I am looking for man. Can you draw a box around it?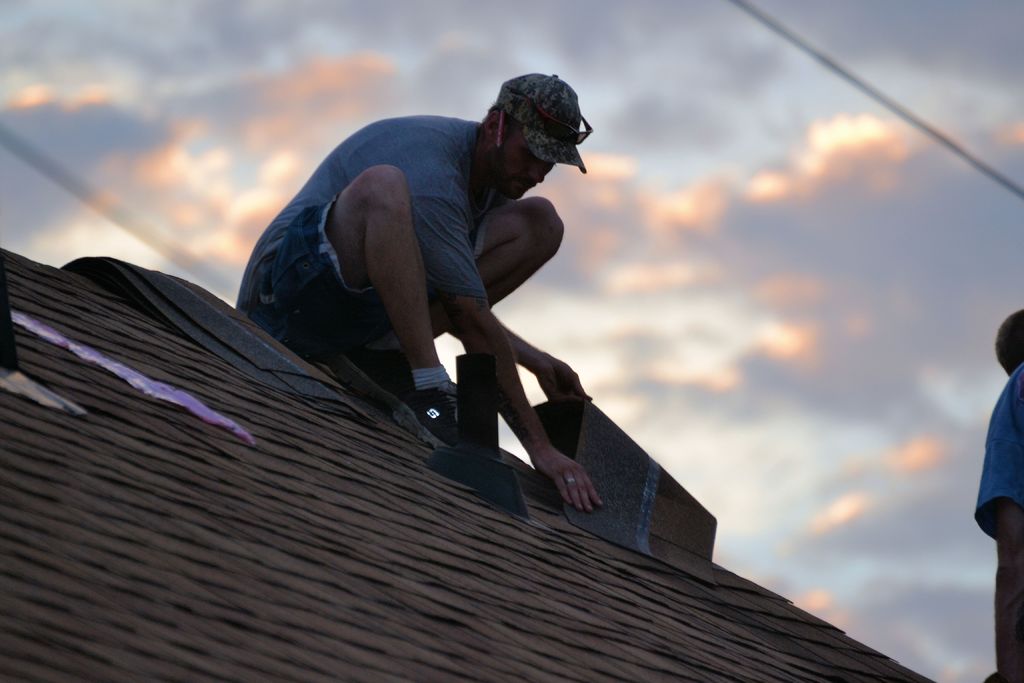
Sure, the bounding box is 973, 307, 1023, 682.
